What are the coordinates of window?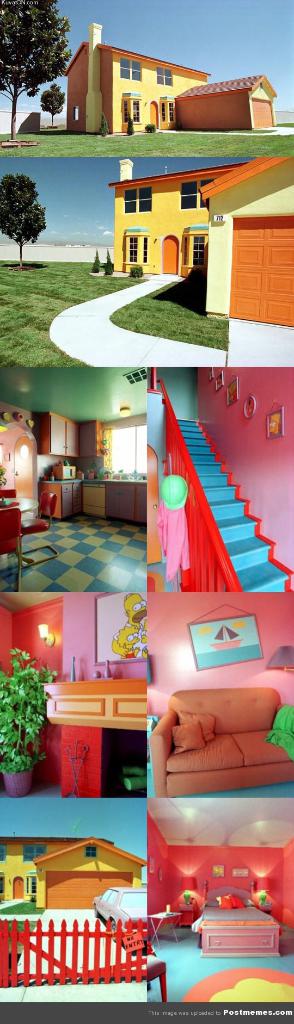
[left=120, top=99, right=141, bottom=122].
